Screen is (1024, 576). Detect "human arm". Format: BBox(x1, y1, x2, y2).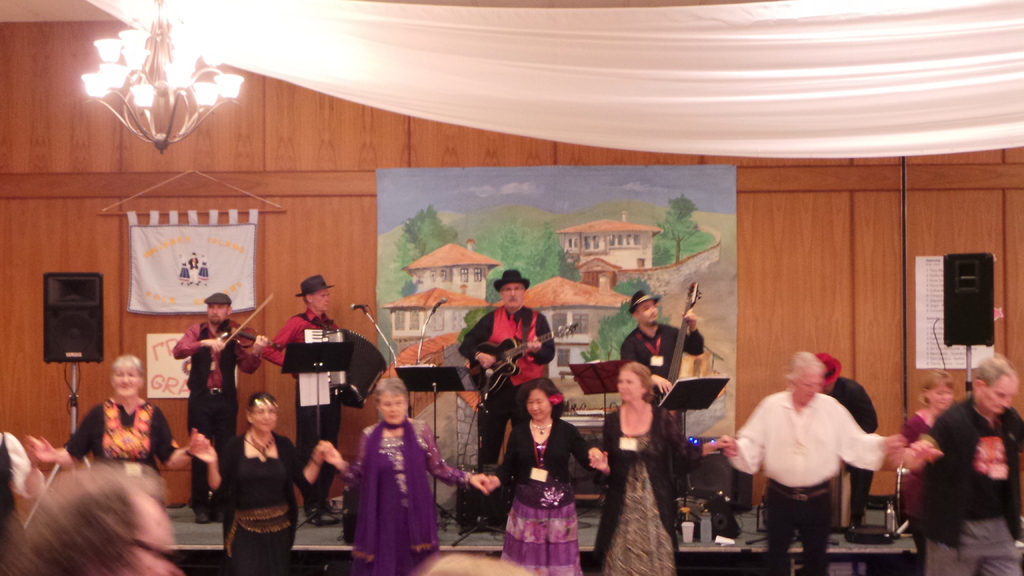
BBox(27, 403, 97, 466).
